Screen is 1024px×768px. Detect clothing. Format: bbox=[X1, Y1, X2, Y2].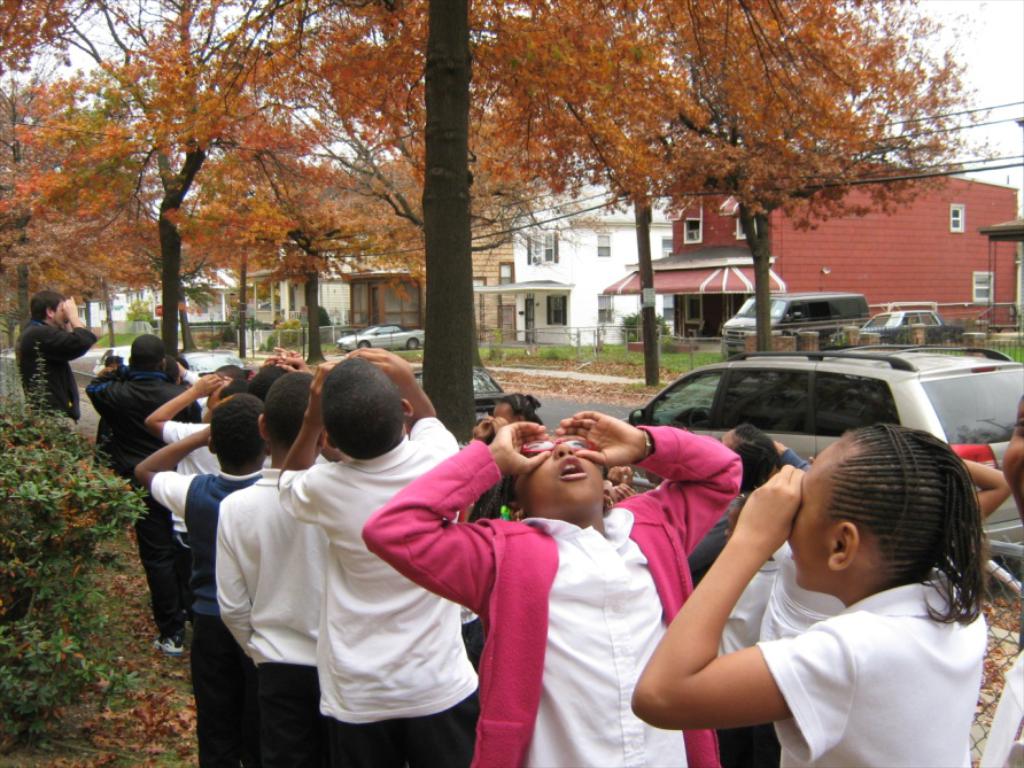
bbox=[223, 405, 468, 736].
